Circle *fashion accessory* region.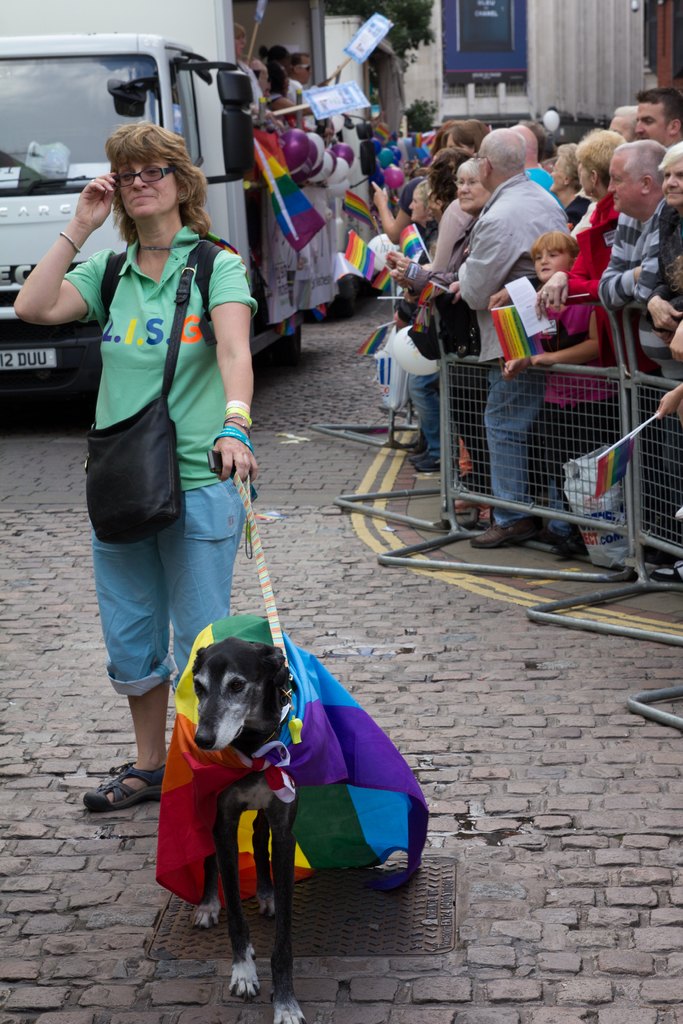
Region: pyautogui.locateOnScreen(110, 161, 182, 188).
